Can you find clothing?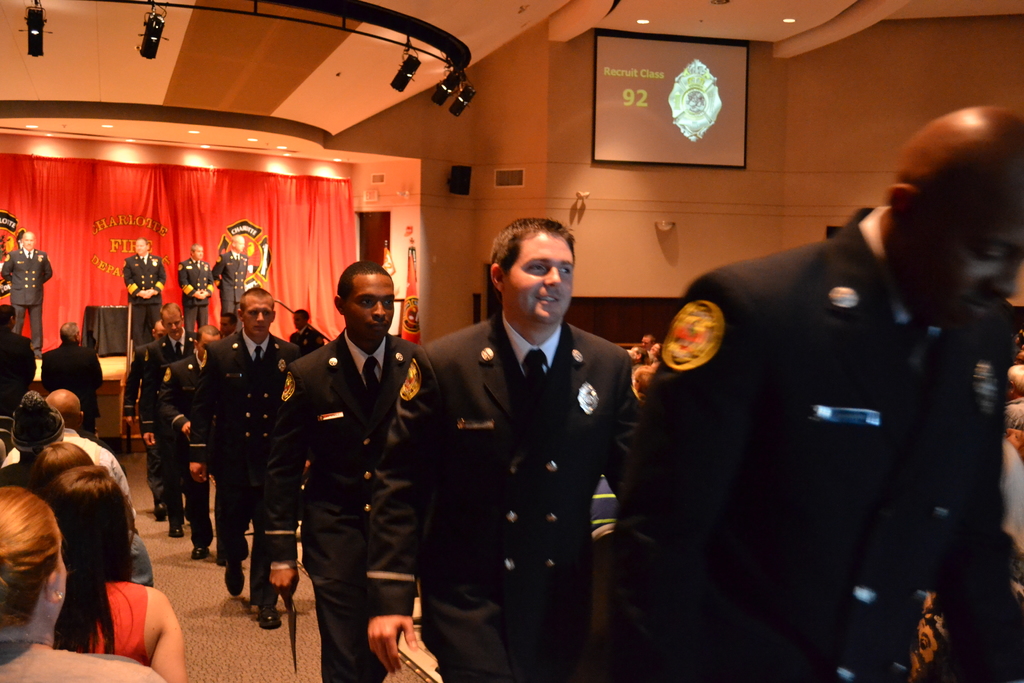
Yes, bounding box: region(177, 260, 205, 324).
